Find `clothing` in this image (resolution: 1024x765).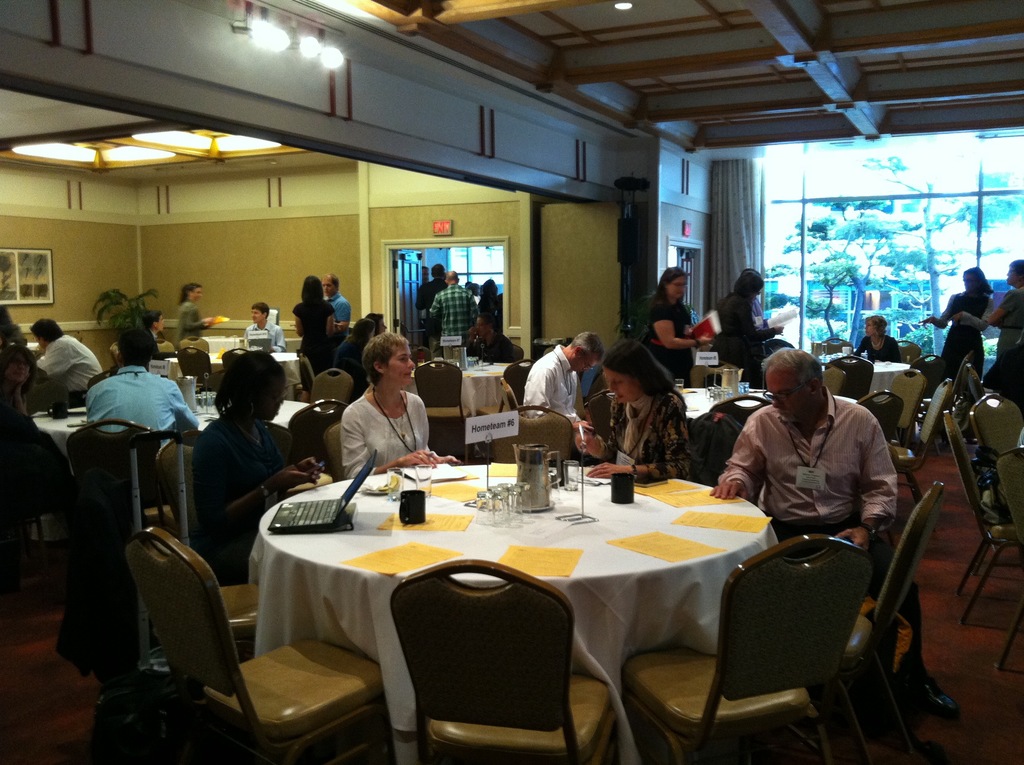
(425, 285, 482, 355).
